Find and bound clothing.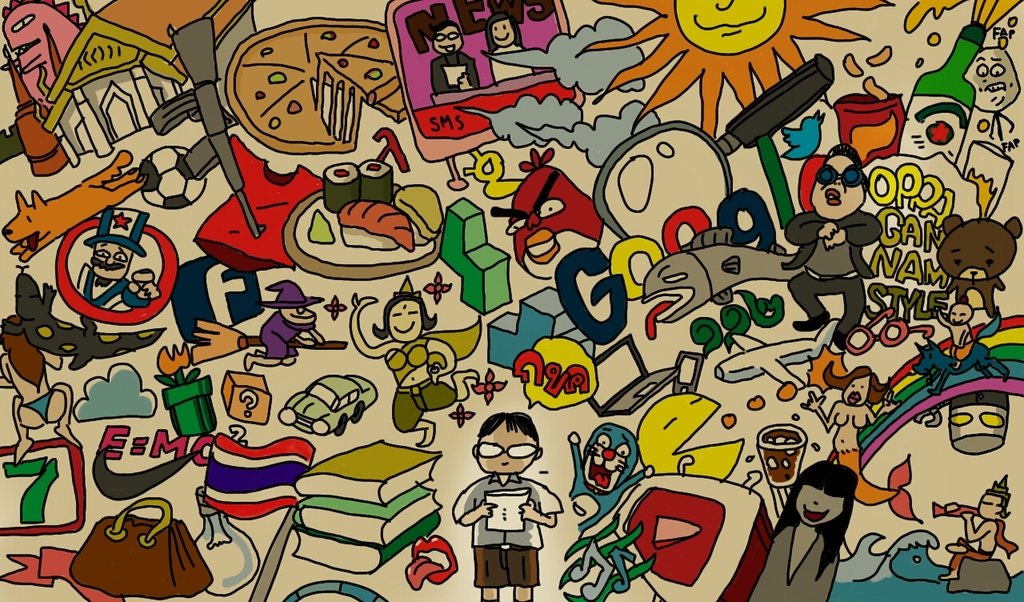
Bound: [left=454, top=472, right=563, bottom=588].
